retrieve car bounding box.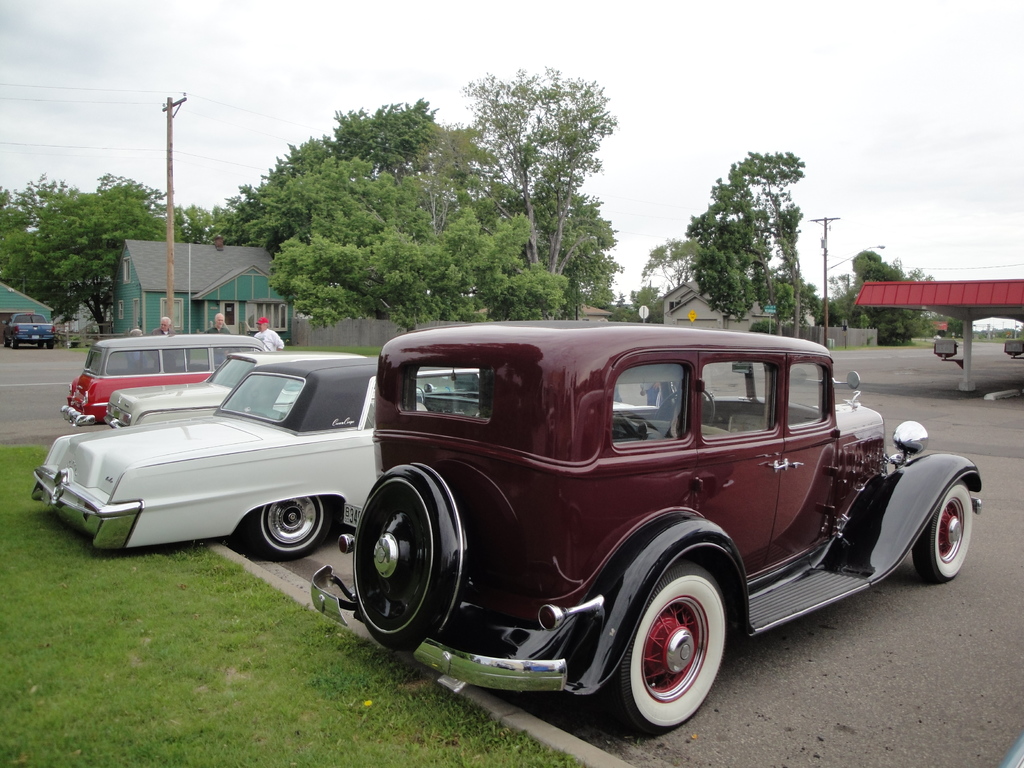
Bounding box: box(99, 349, 313, 431).
